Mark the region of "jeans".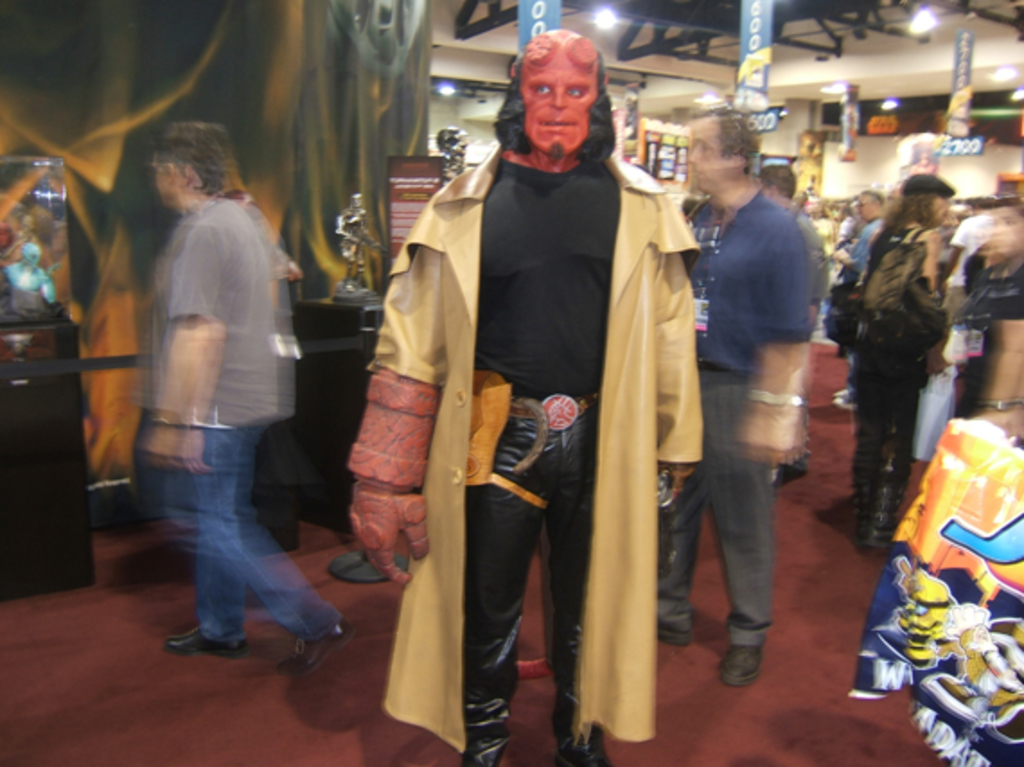
Region: locate(153, 402, 314, 666).
